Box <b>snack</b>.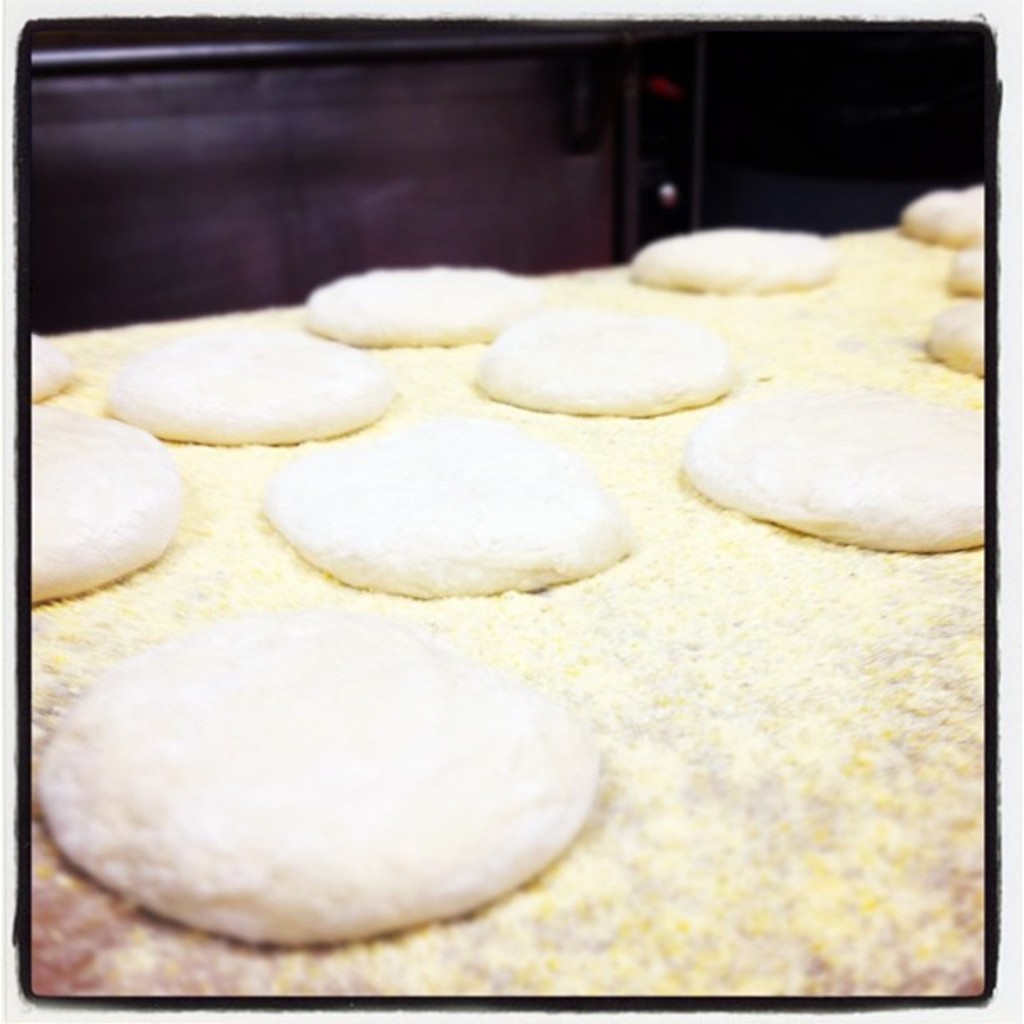
pyautogui.locateOnScreen(102, 323, 395, 442).
